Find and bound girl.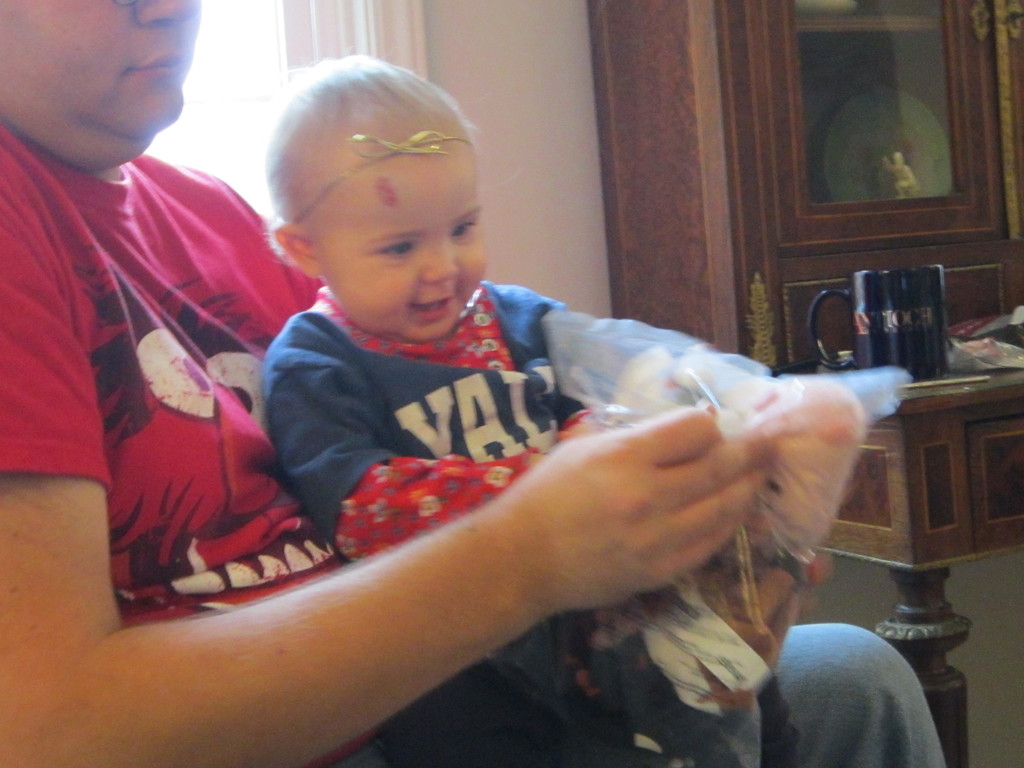
Bound: crop(256, 51, 857, 735).
